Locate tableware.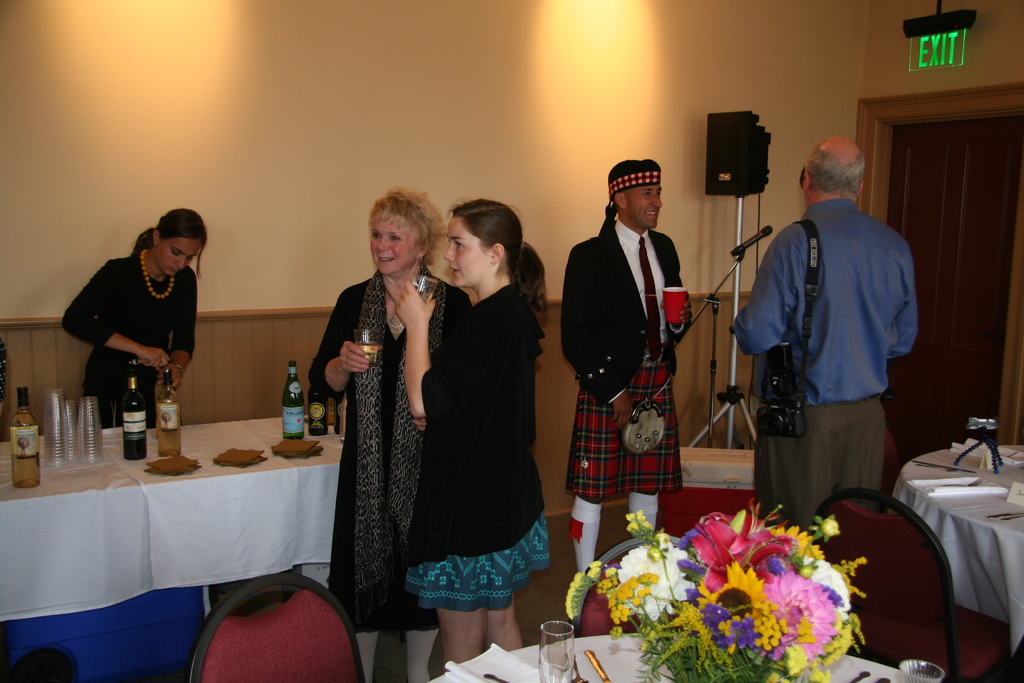
Bounding box: <bbox>895, 656, 946, 682</bbox>.
